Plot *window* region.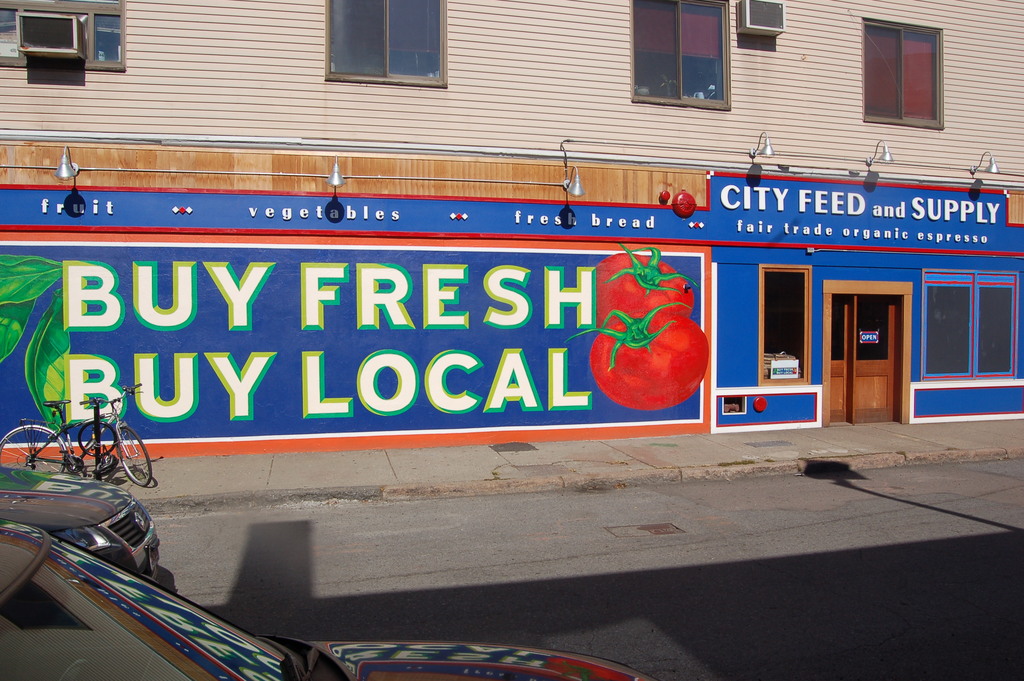
Plotted at left=323, top=0, right=449, bottom=90.
